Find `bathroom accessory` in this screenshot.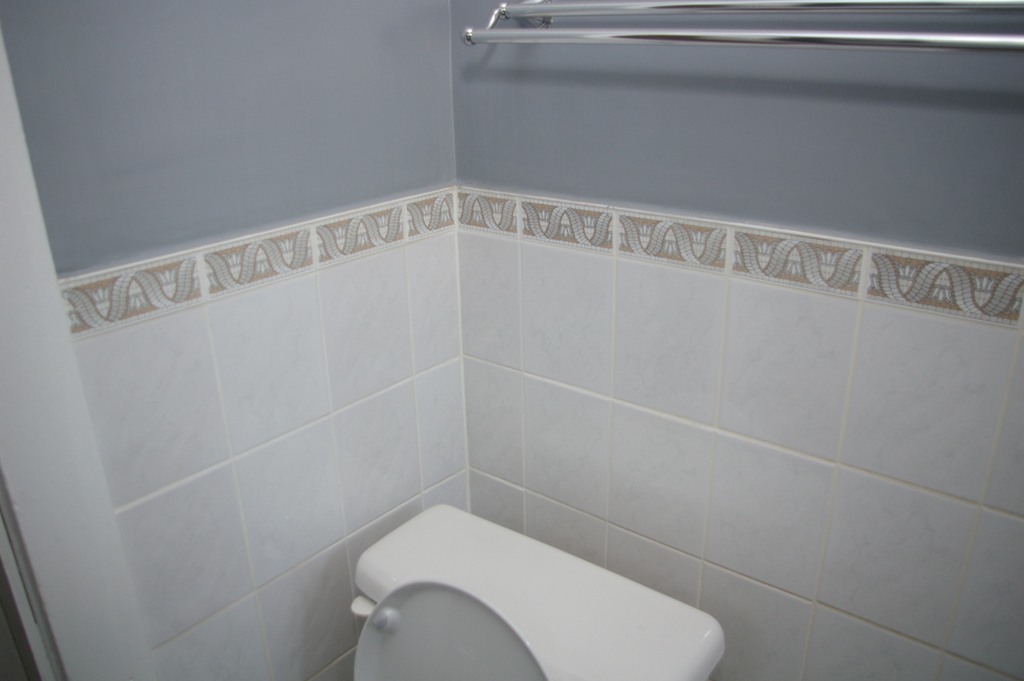
The bounding box for `bathroom accessory` is bbox(460, 0, 1023, 51).
